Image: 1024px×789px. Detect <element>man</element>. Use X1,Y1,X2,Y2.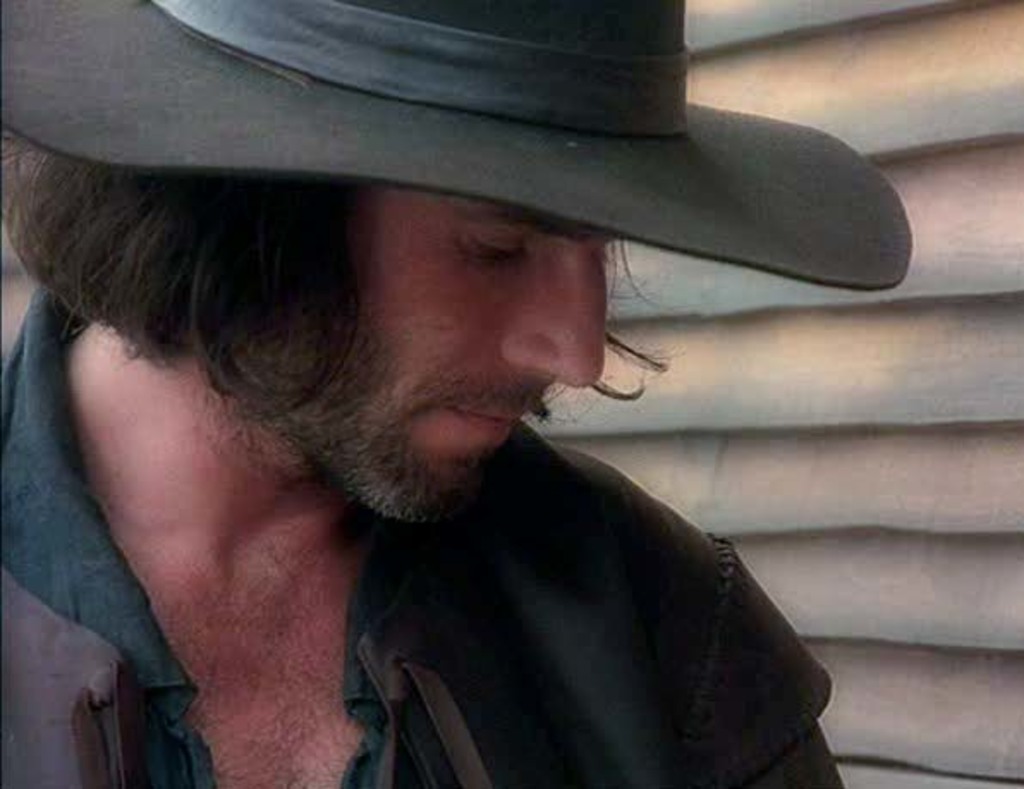
0,0,960,739.
